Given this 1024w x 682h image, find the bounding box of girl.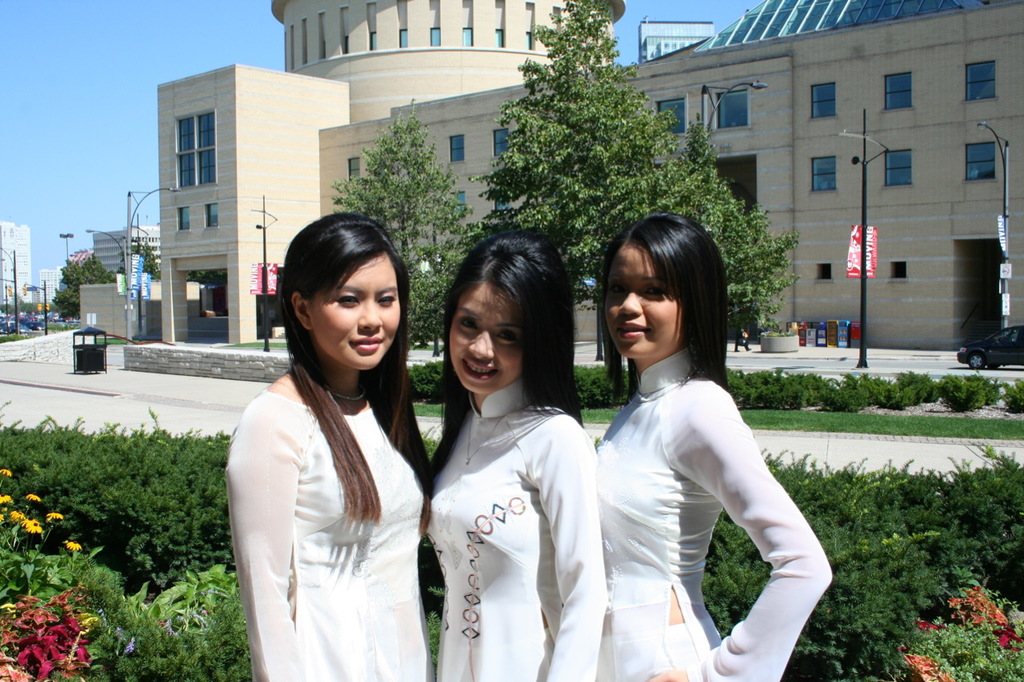
bbox(600, 213, 835, 681).
